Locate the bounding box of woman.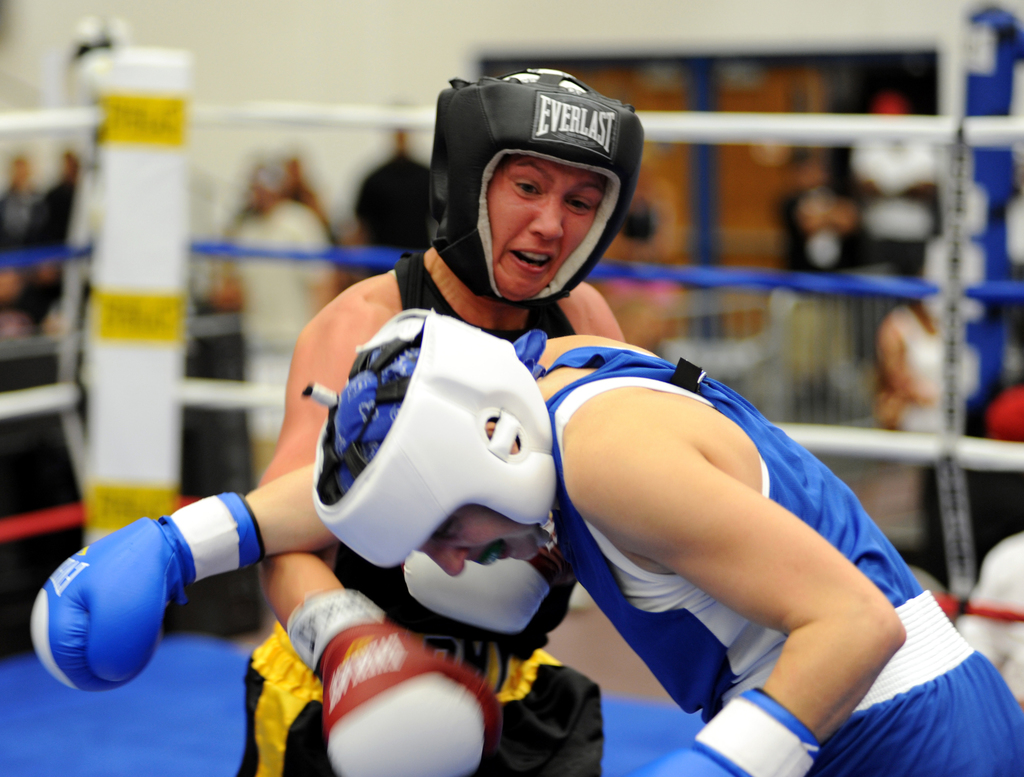
Bounding box: left=26, top=295, right=1023, bottom=776.
